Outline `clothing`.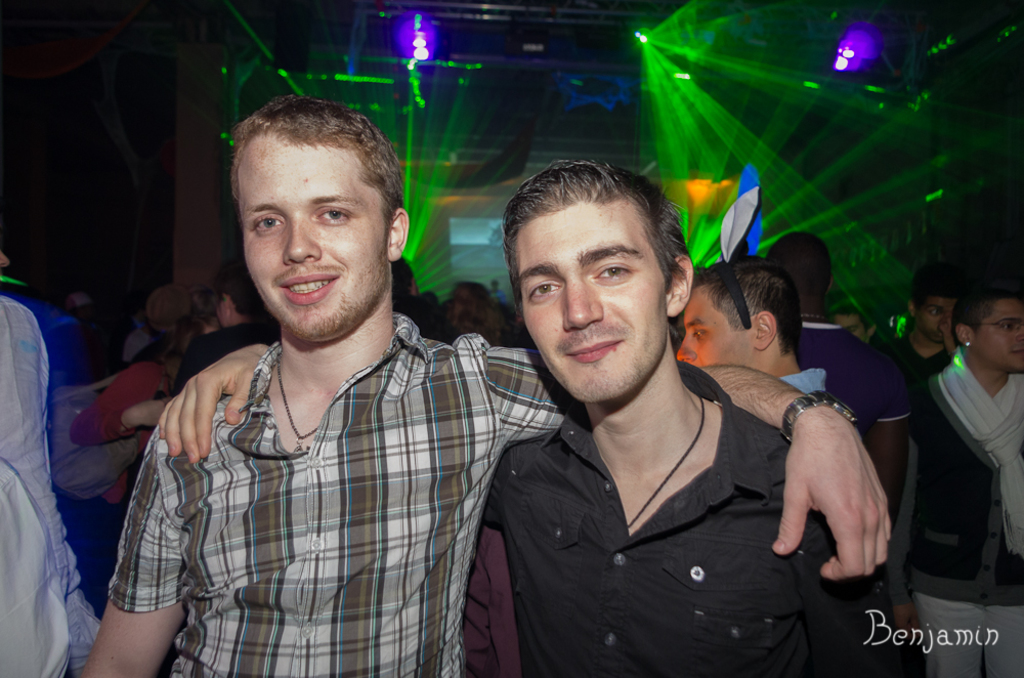
Outline: <region>804, 312, 895, 447</region>.
